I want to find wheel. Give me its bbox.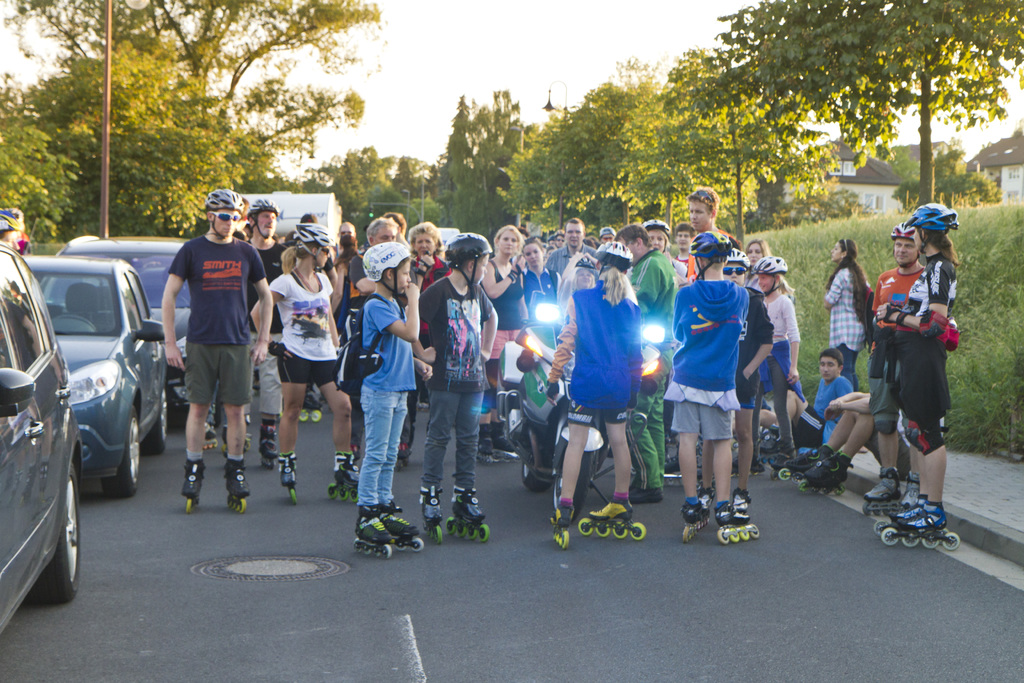
{"x1": 188, "y1": 498, "x2": 194, "y2": 513}.
